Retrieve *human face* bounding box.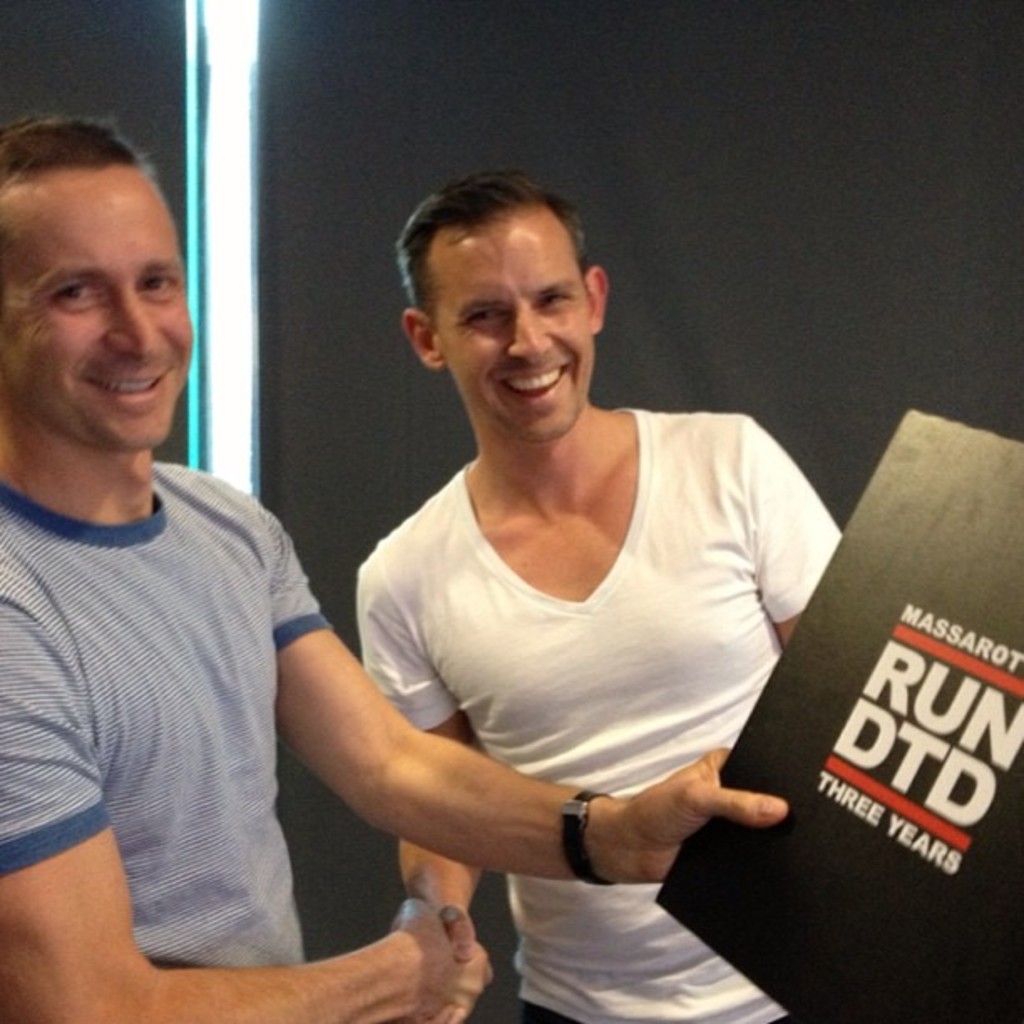
Bounding box: (left=437, top=221, right=589, bottom=442).
